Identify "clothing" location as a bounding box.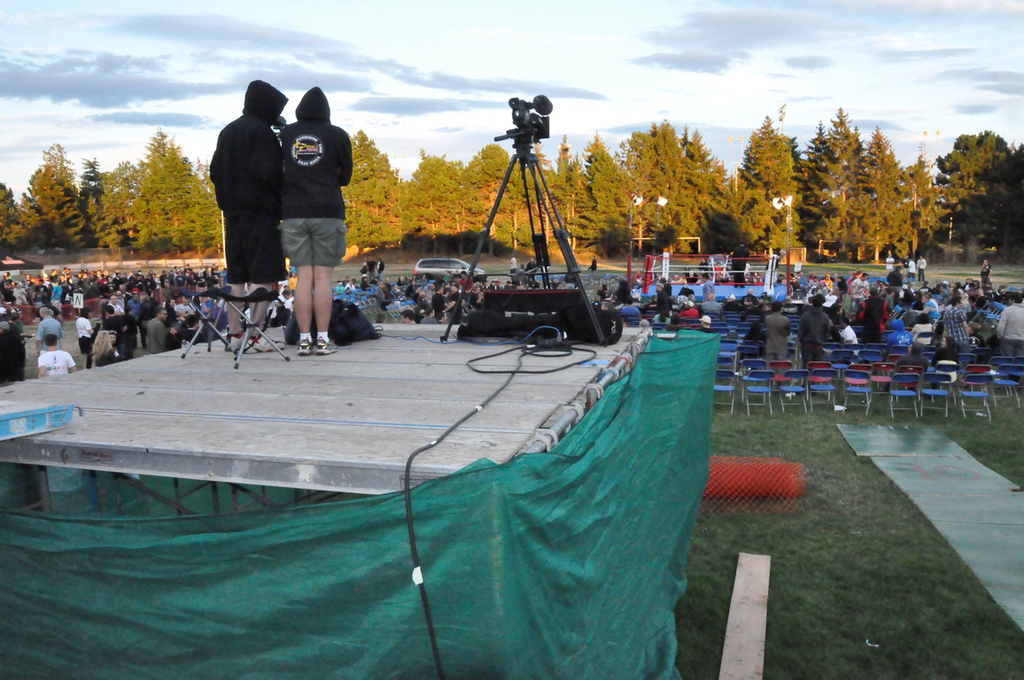
(left=703, top=298, right=722, bottom=318).
